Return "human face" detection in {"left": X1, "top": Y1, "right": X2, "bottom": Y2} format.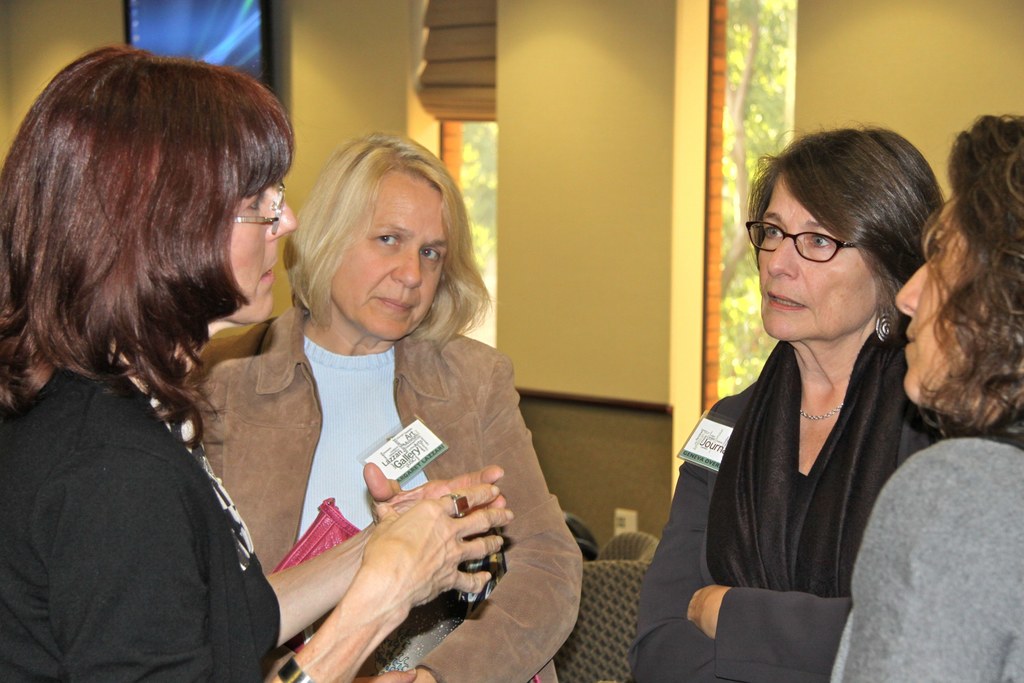
{"left": 328, "top": 167, "right": 451, "bottom": 333}.
